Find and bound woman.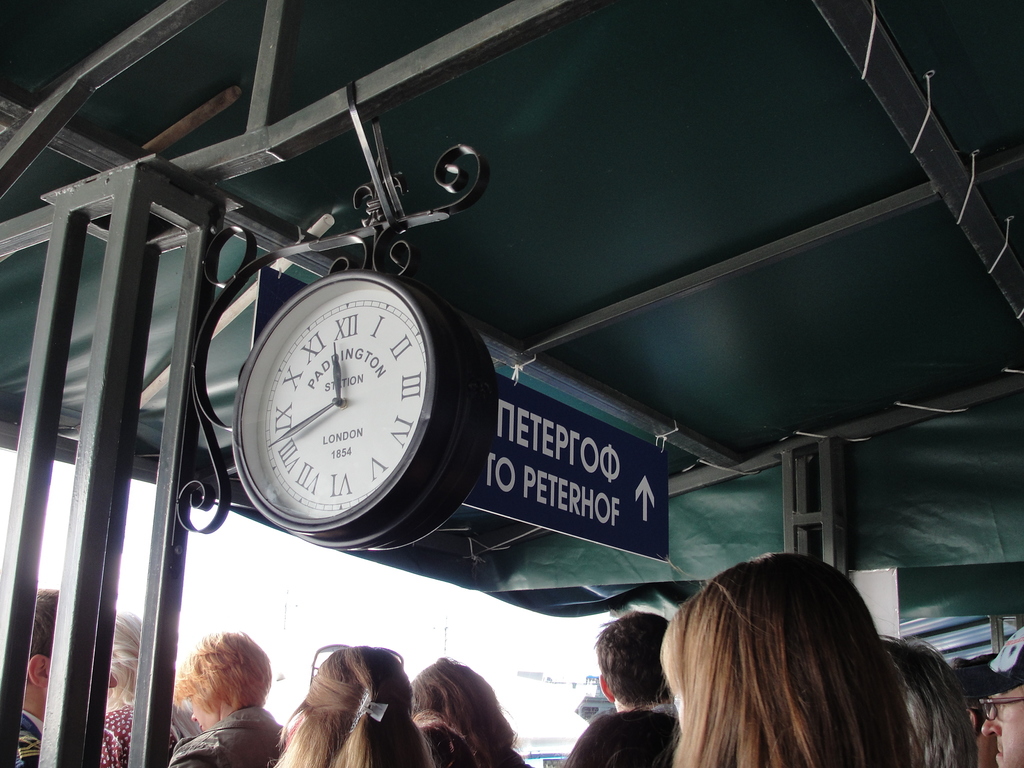
Bound: BBox(266, 646, 440, 767).
